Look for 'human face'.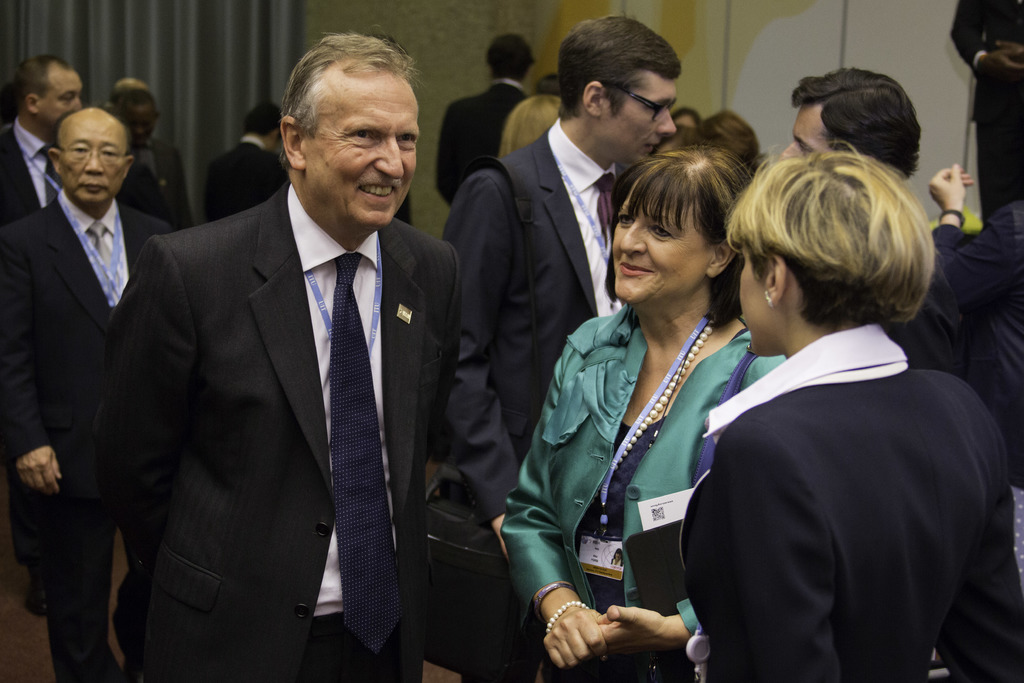
Found: 120, 106, 156, 148.
